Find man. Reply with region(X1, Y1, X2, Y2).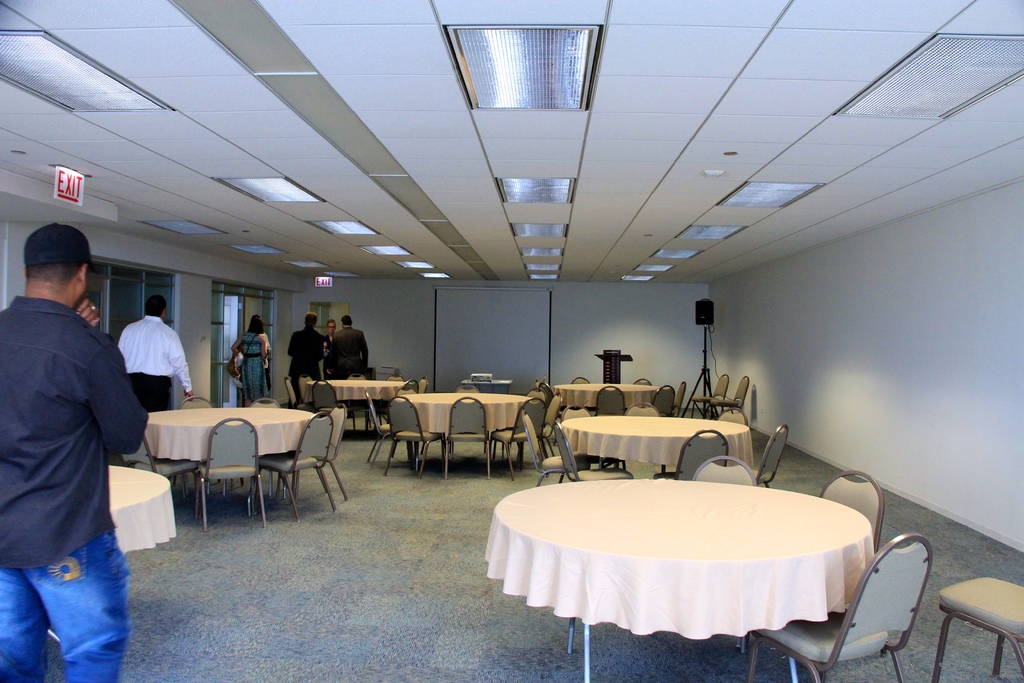
region(114, 293, 194, 415).
